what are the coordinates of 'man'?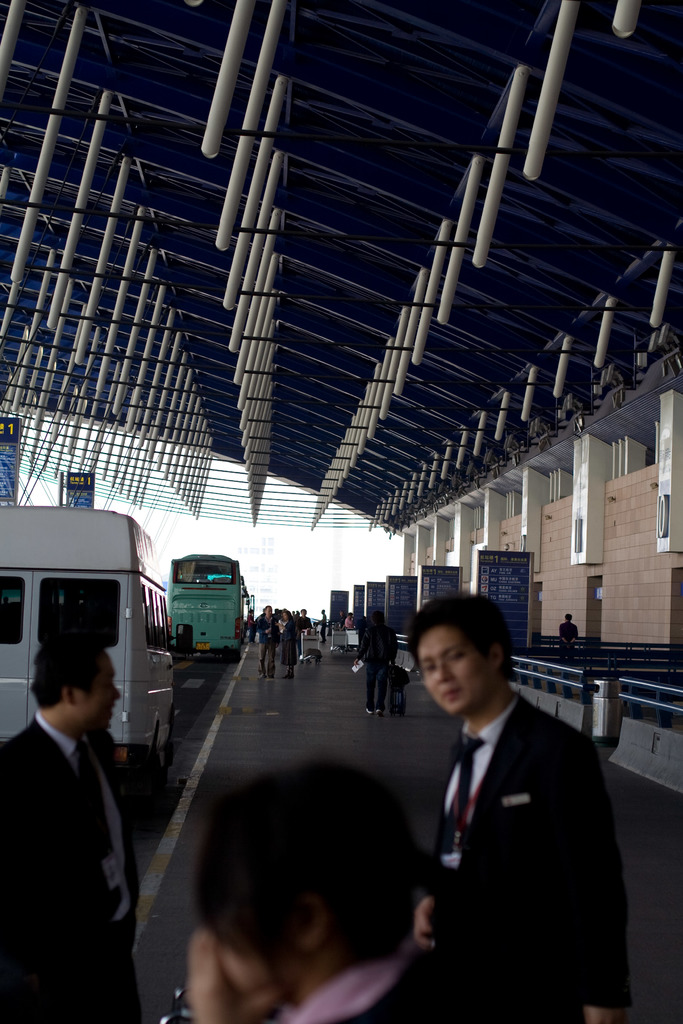
(377, 607, 630, 1017).
